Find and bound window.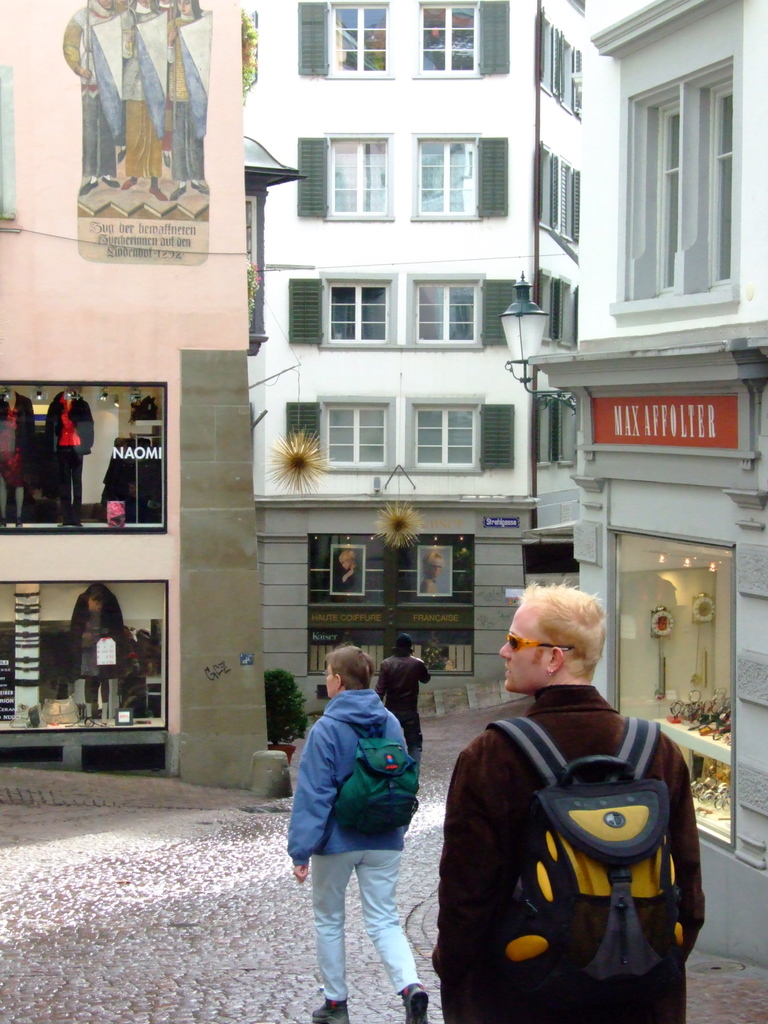
Bound: region(298, 0, 329, 75).
